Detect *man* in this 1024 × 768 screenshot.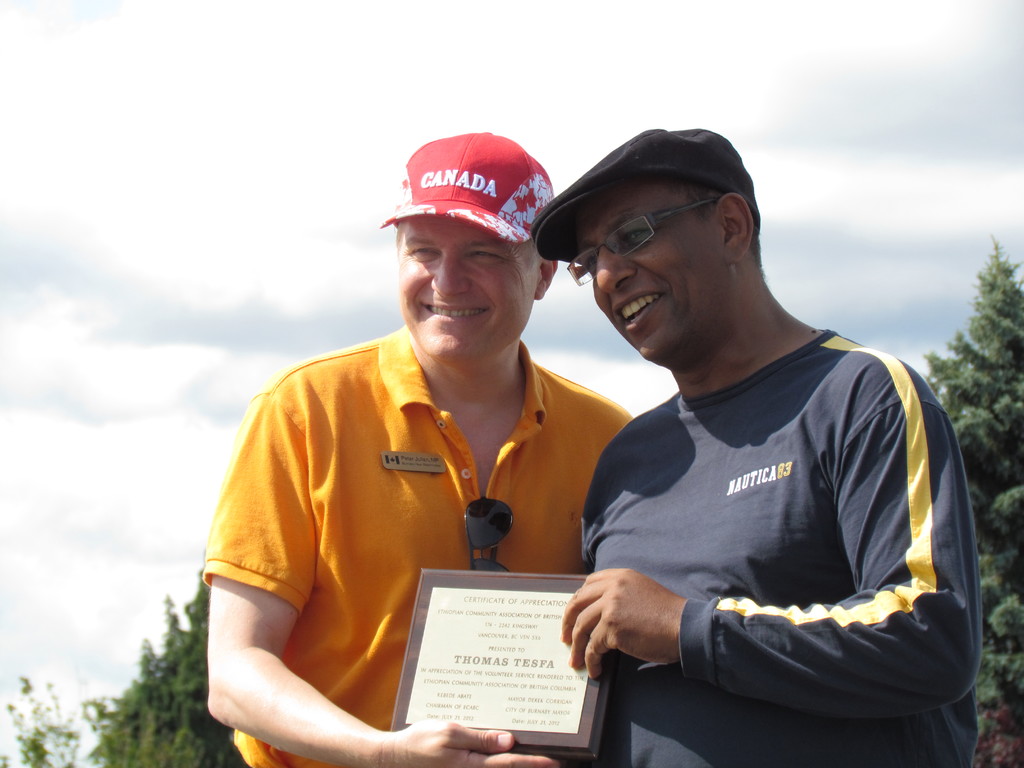
Detection: [200,131,632,767].
